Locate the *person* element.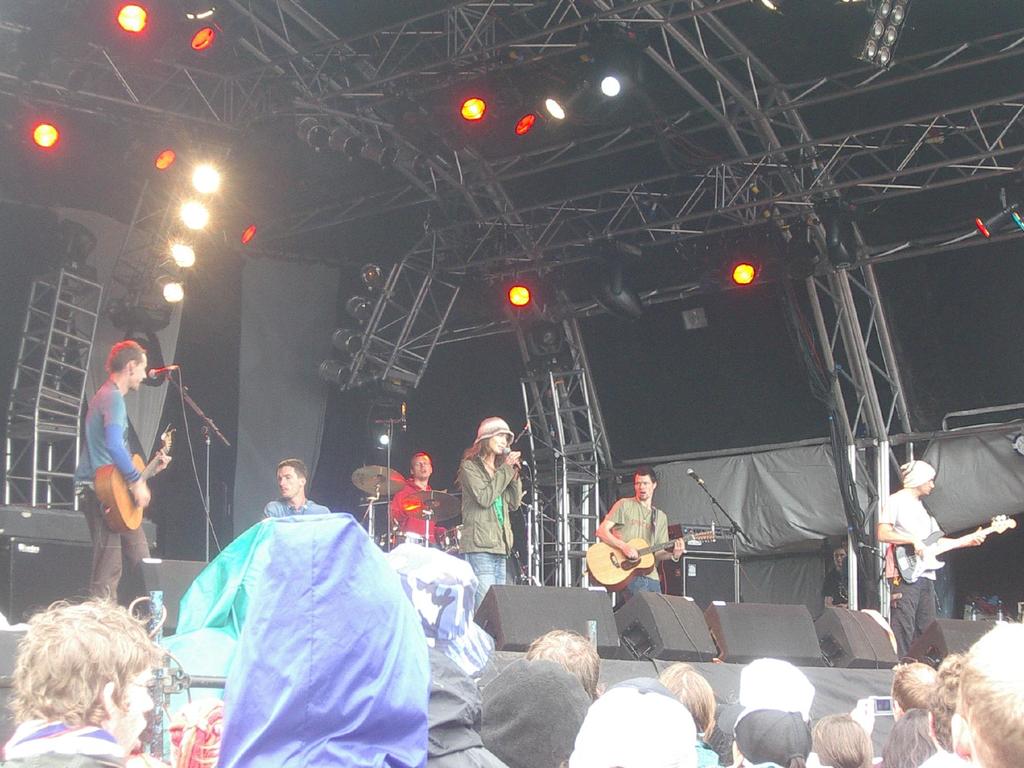
Element bbox: [left=870, top=459, right=988, bottom=653].
